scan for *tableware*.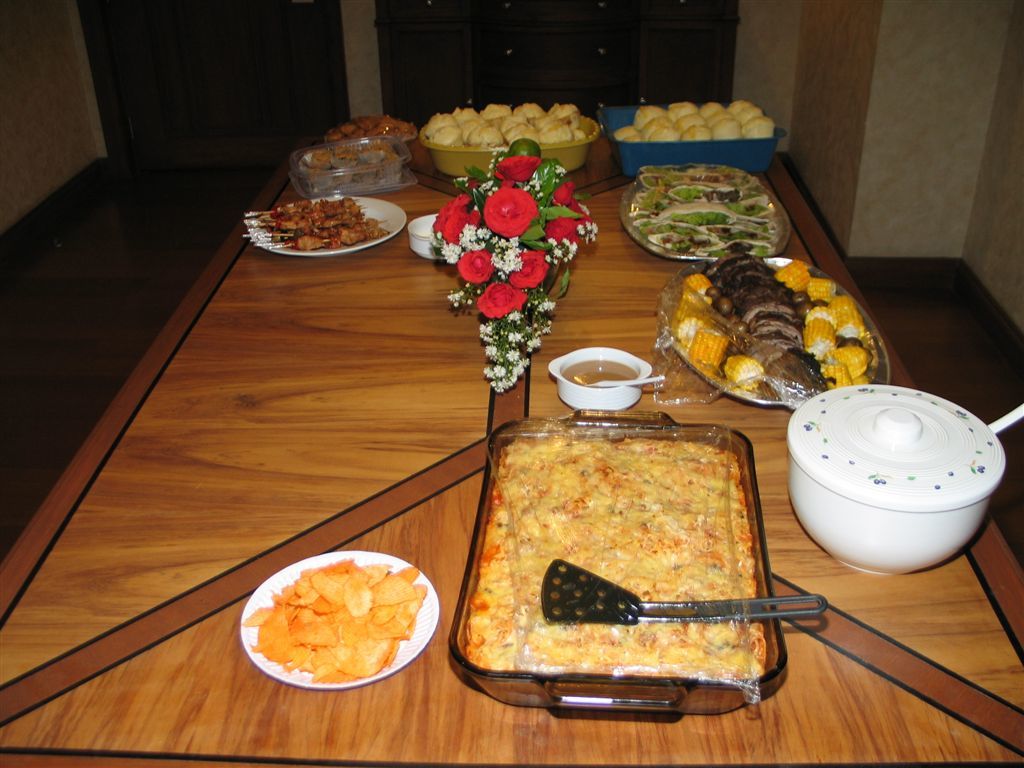
Scan result: box=[416, 116, 599, 181].
